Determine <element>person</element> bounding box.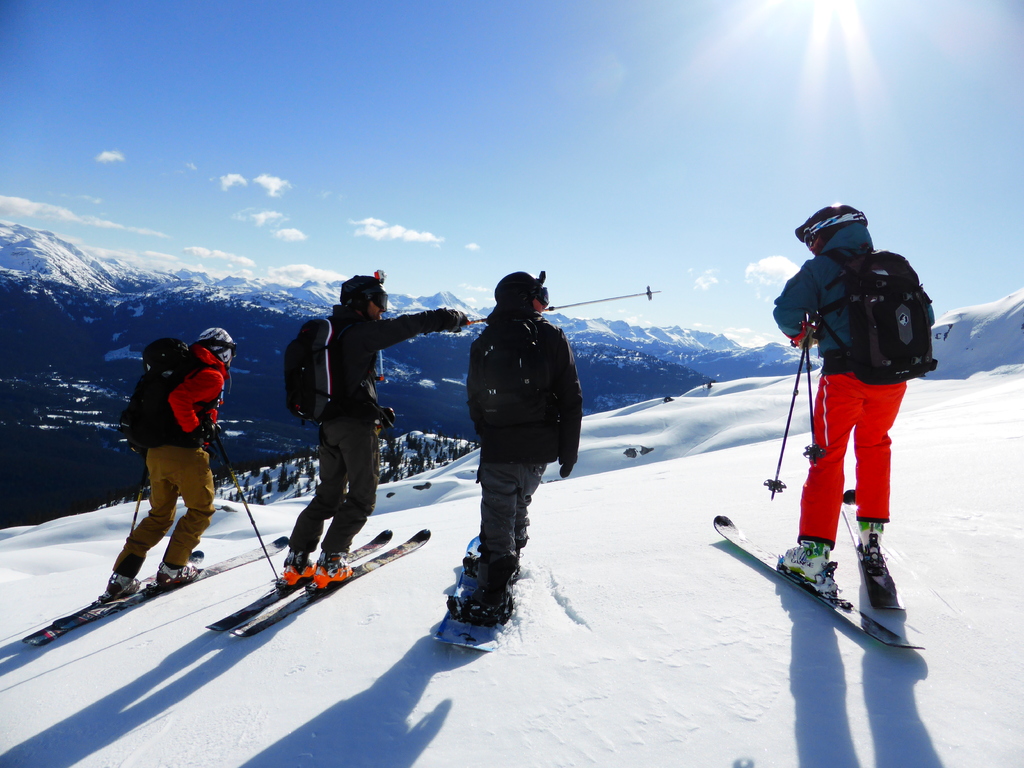
Determined: (772,203,911,590).
